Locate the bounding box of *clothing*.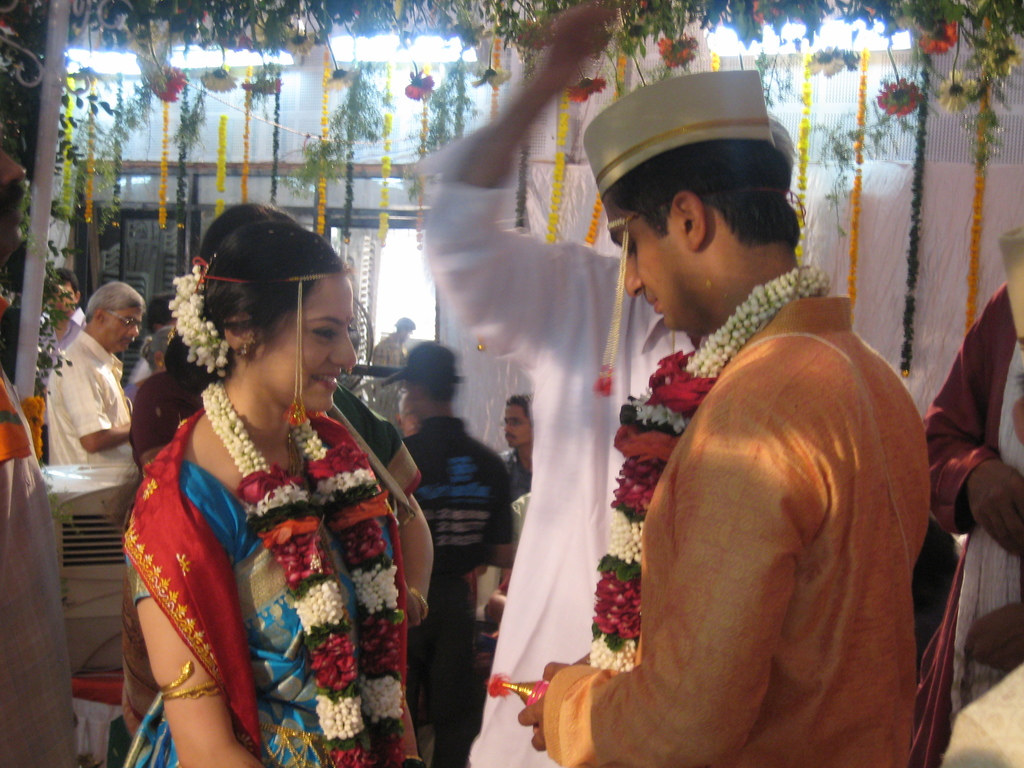
Bounding box: x1=122 y1=398 x2=422 y2=767.
